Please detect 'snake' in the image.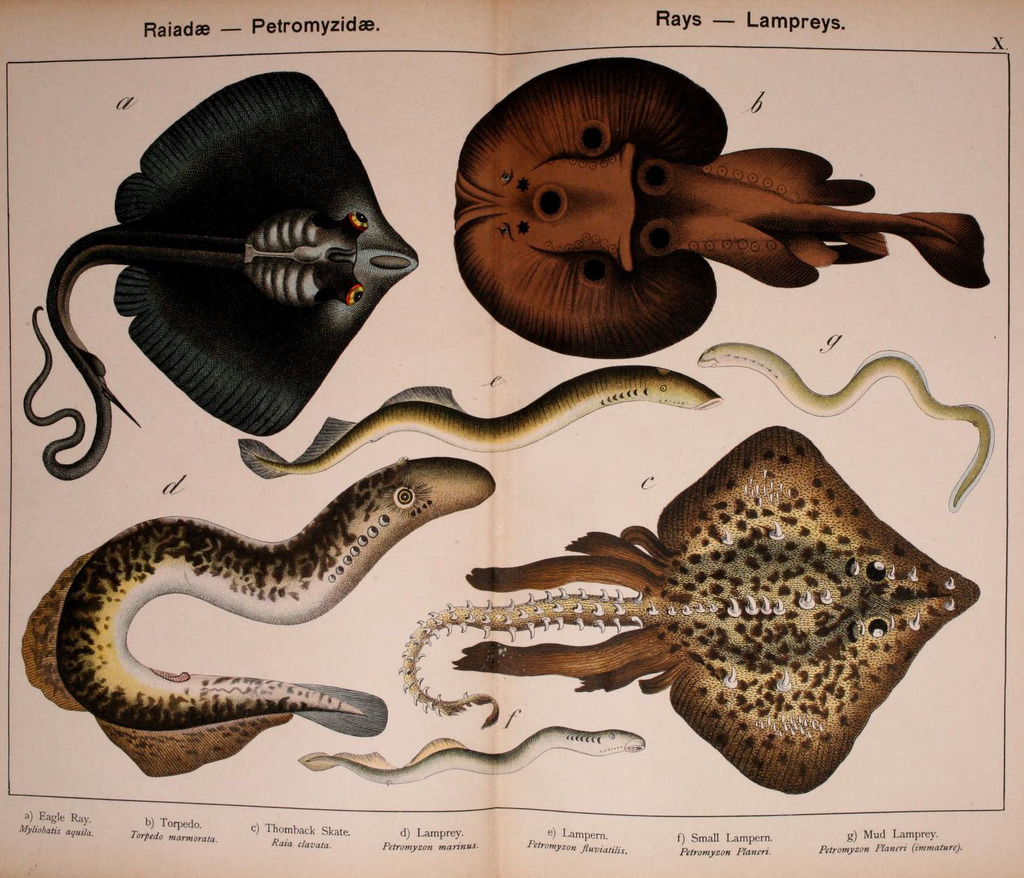
bbox=(257, 366, 730, 462).
